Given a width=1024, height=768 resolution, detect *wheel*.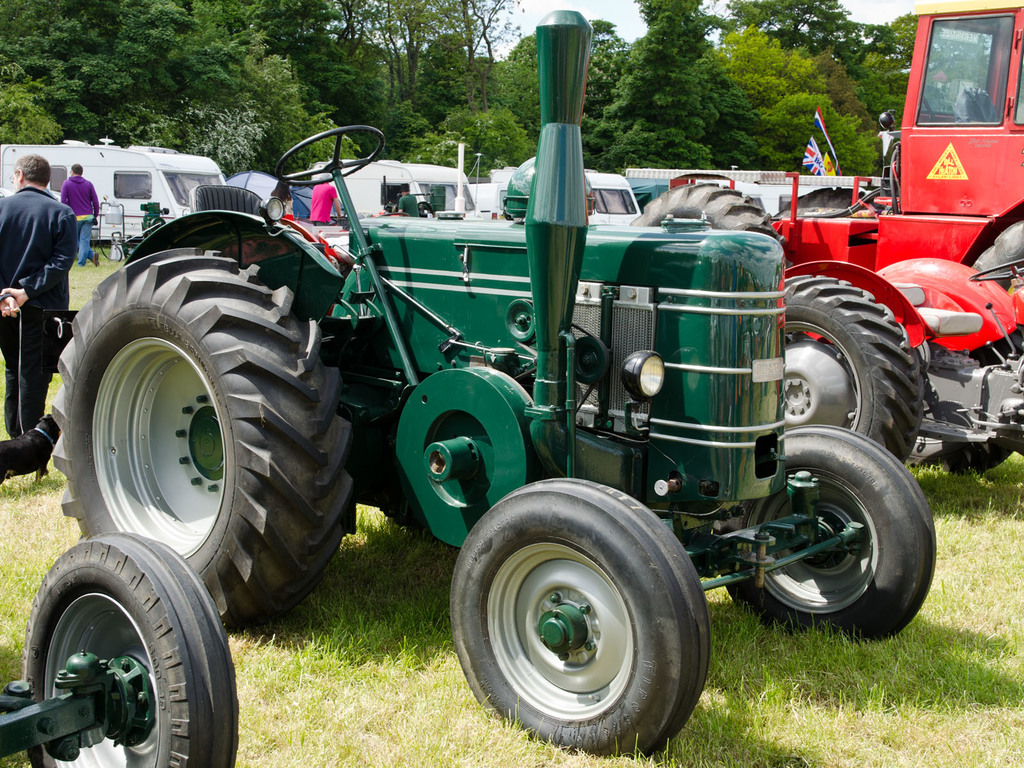
723/425/937/643.
